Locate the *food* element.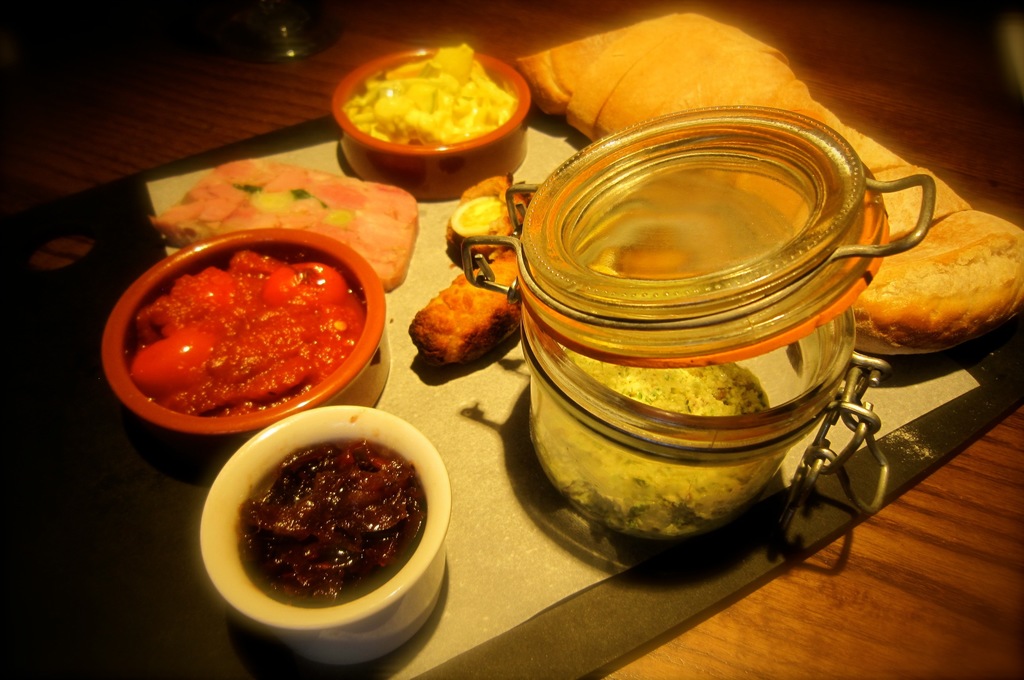
Element bbox: l=402, t=245, r=521, b=369.
